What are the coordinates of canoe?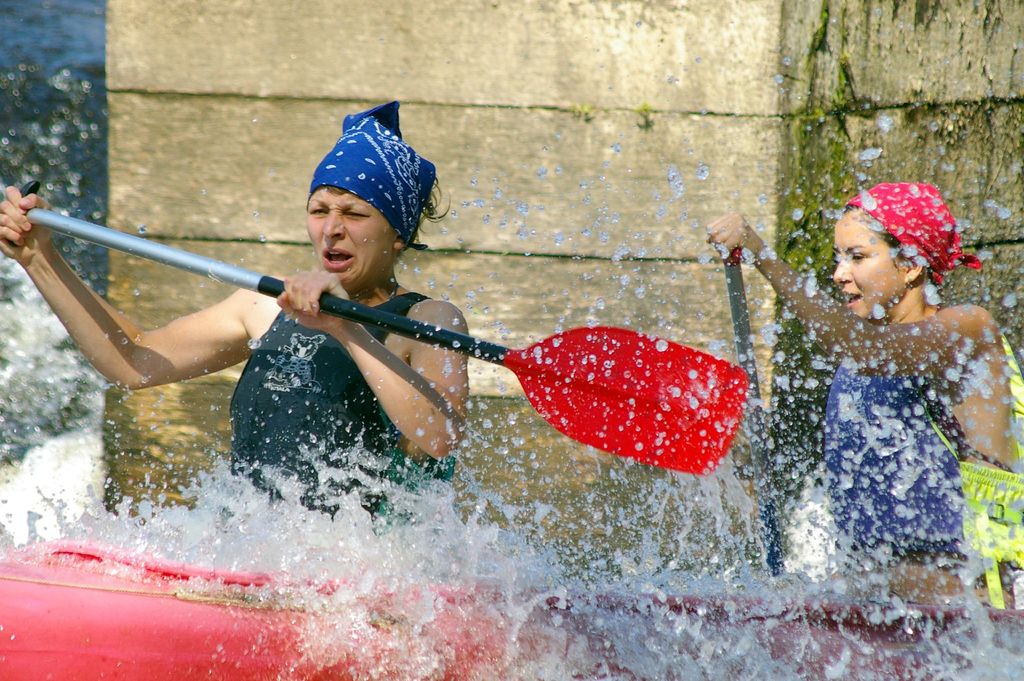
box(0, 540, 1021, 680).
